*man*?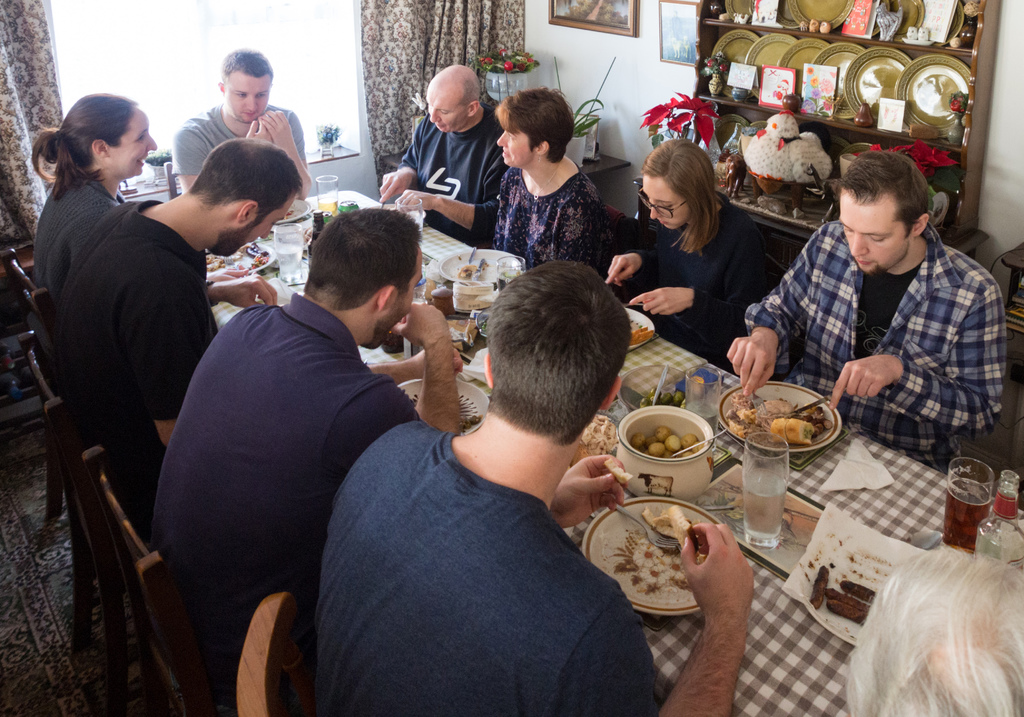
45 138 309 497
